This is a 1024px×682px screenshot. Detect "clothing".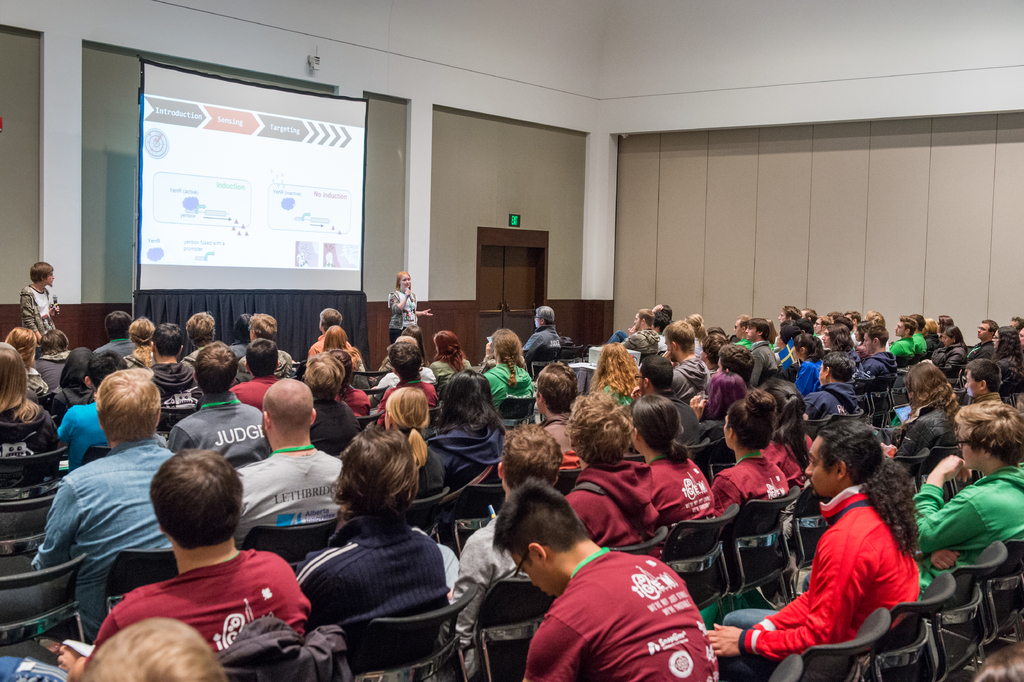
{"left": 415, "top": 437, "right": 448, "bottom": 501}.
